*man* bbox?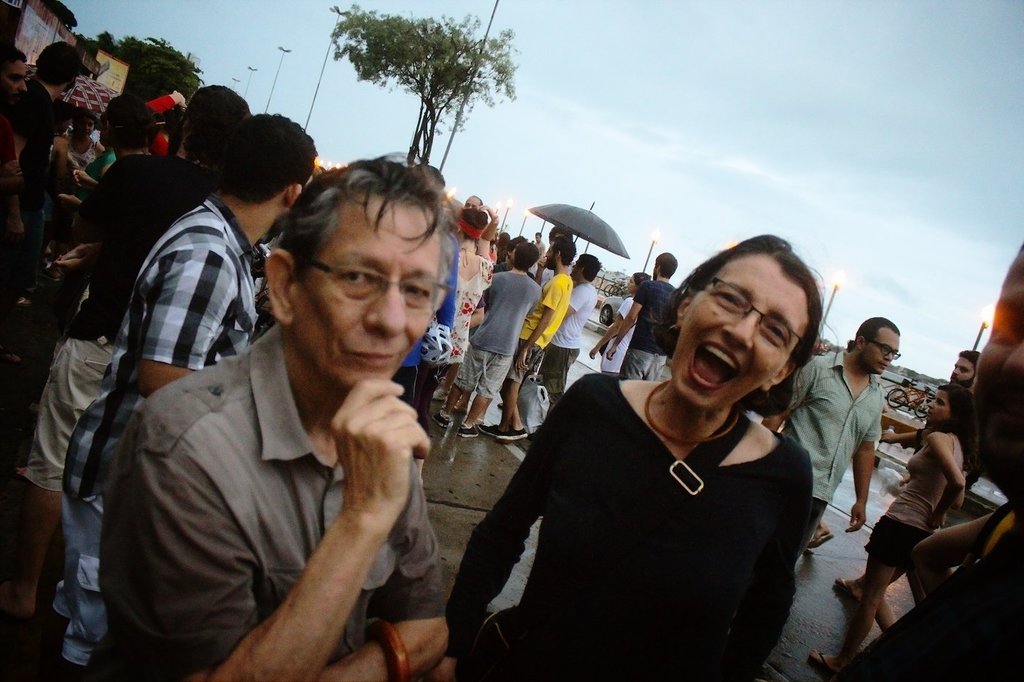
<bbox>497, 235, 571, 442</bbox>
